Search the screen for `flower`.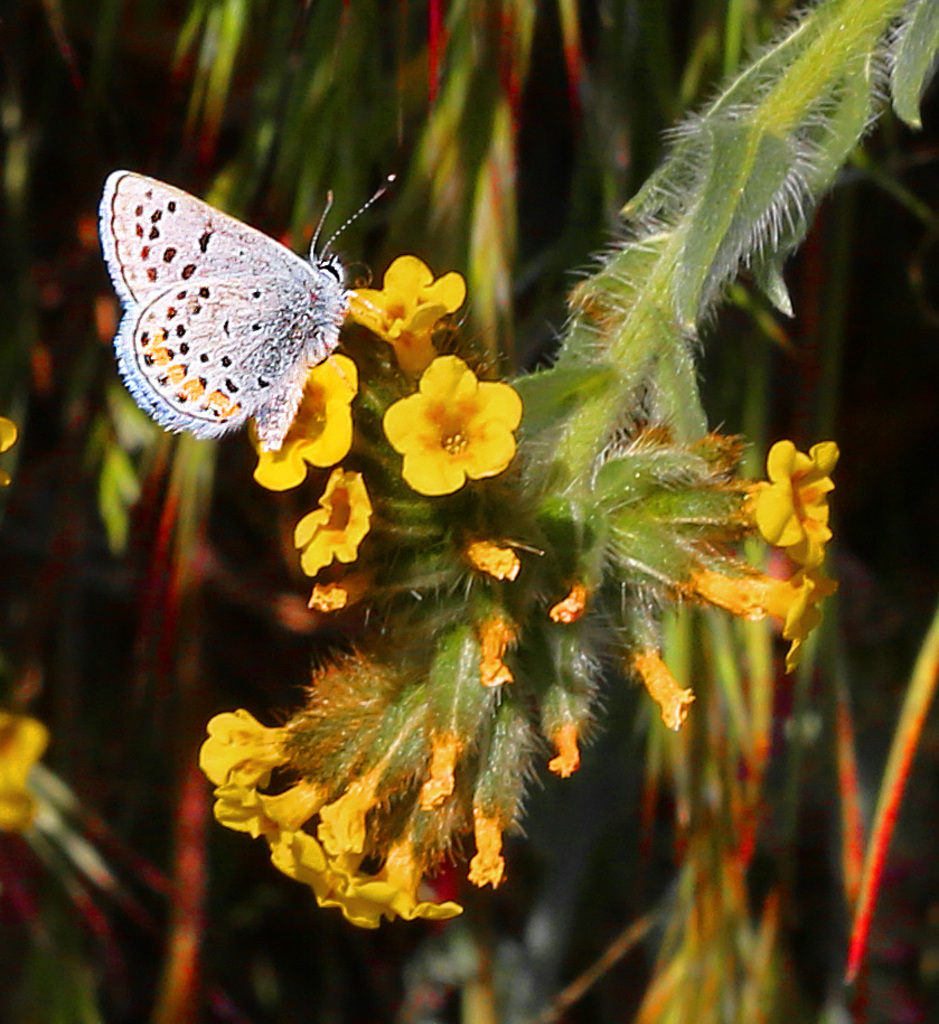
Found at bbox=[544, 565, 592, 626].
